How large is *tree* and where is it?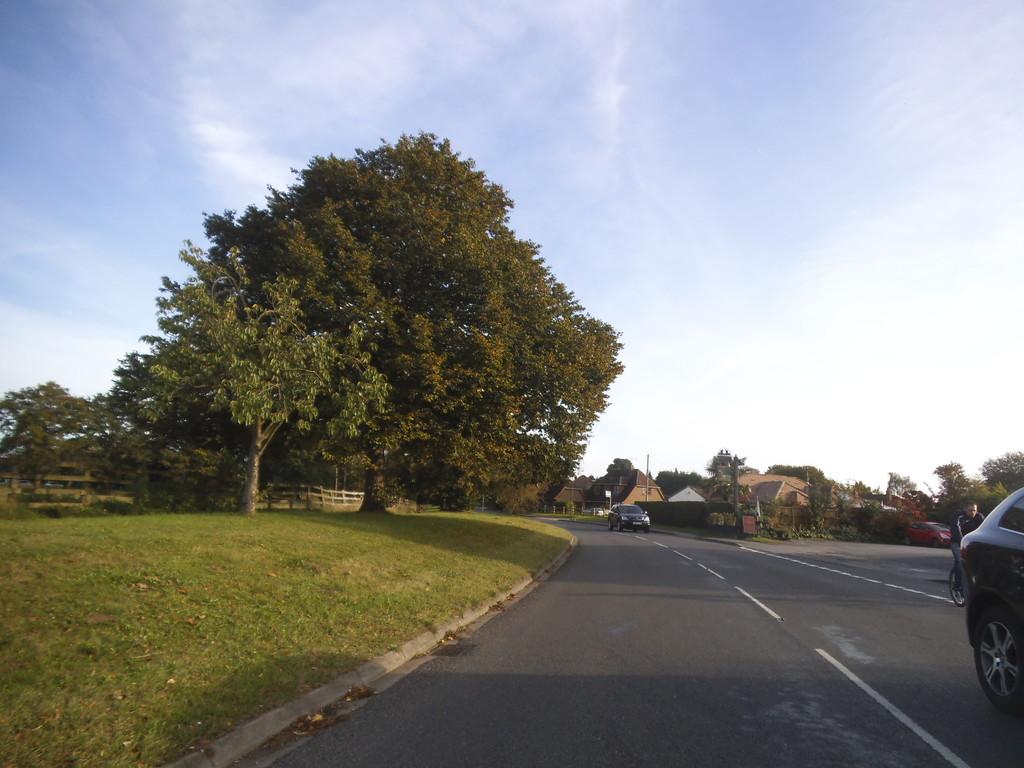
Bounding box: l=0, t=373, r=105, b=495.
